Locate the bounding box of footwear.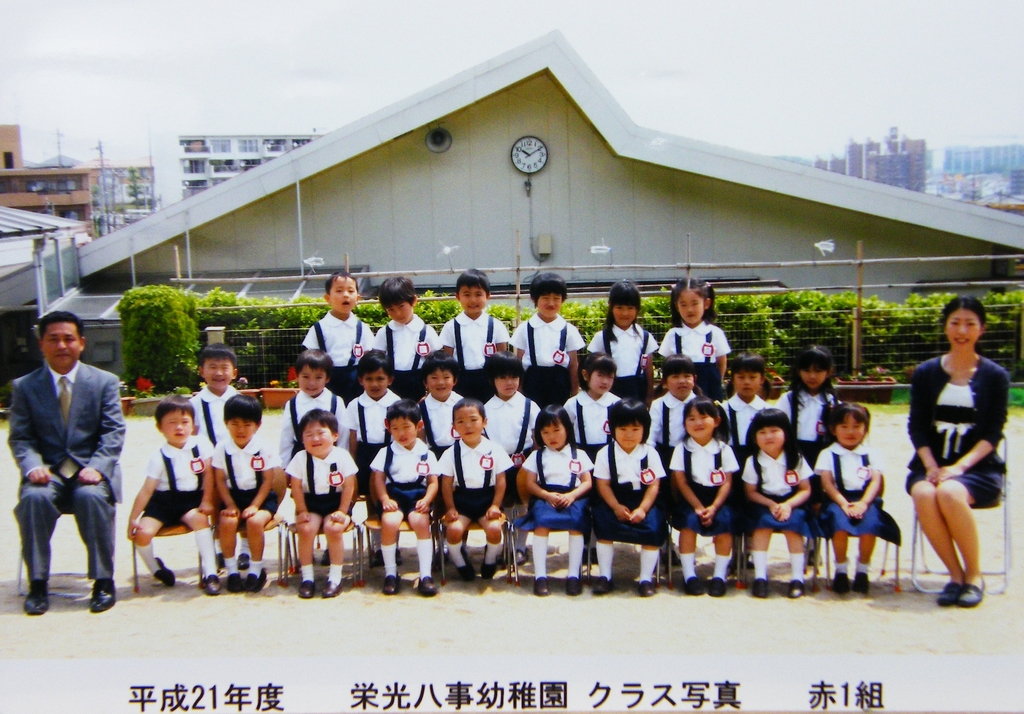
Bounding box: [484, 556, 496, 576].
